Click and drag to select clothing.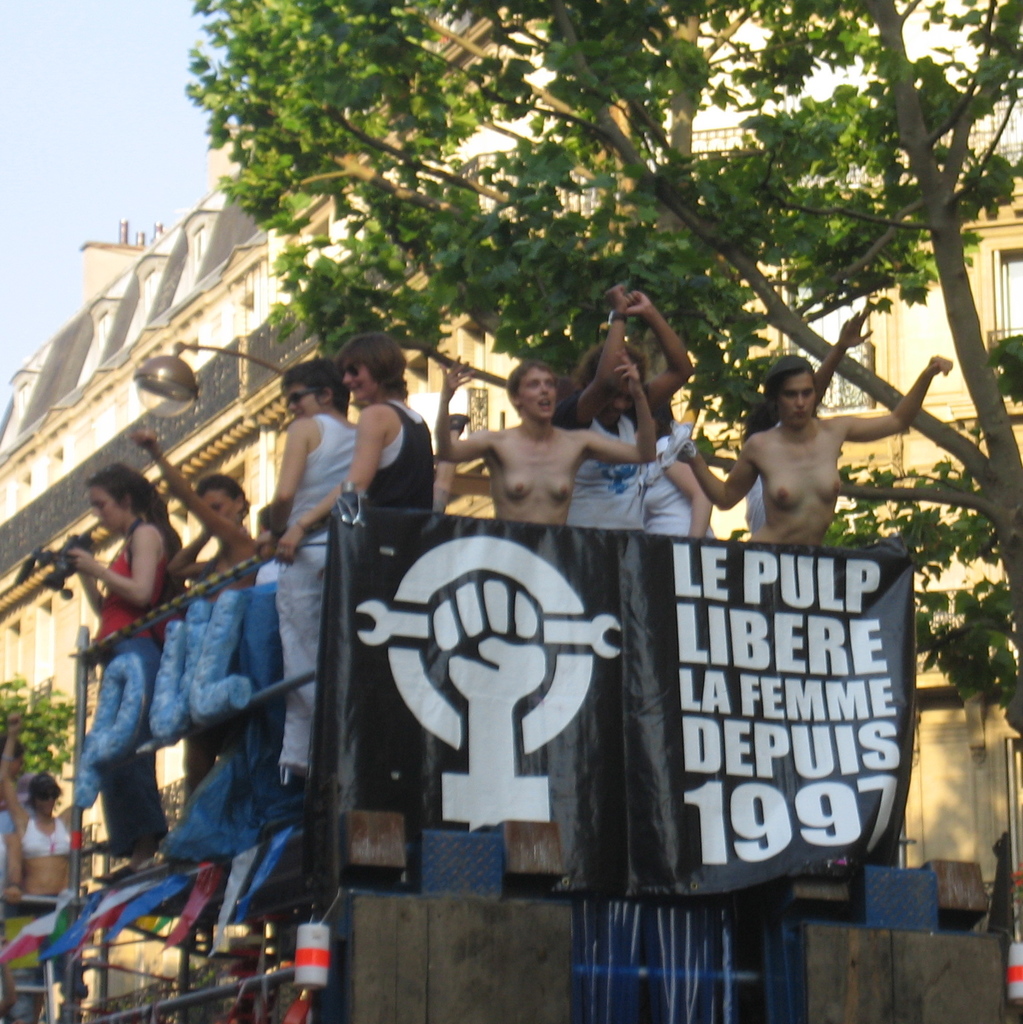
Selection: pyautogui.locateOnScreen(13, 815, 77, 857).
